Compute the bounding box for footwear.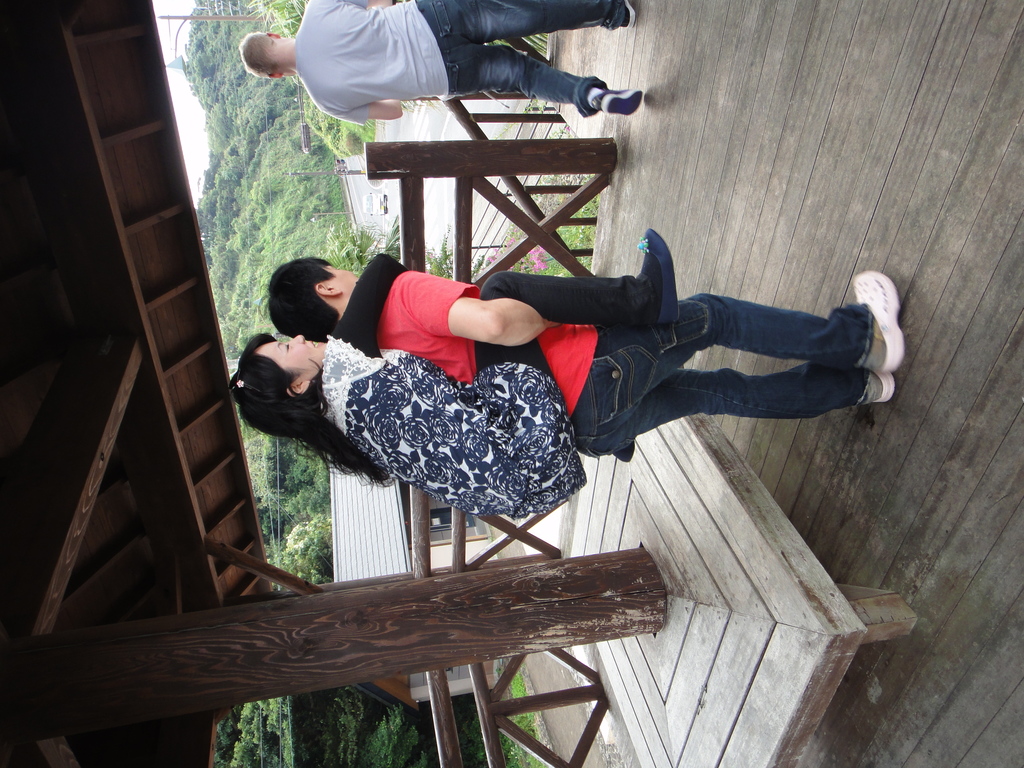
637,228,679,327.
